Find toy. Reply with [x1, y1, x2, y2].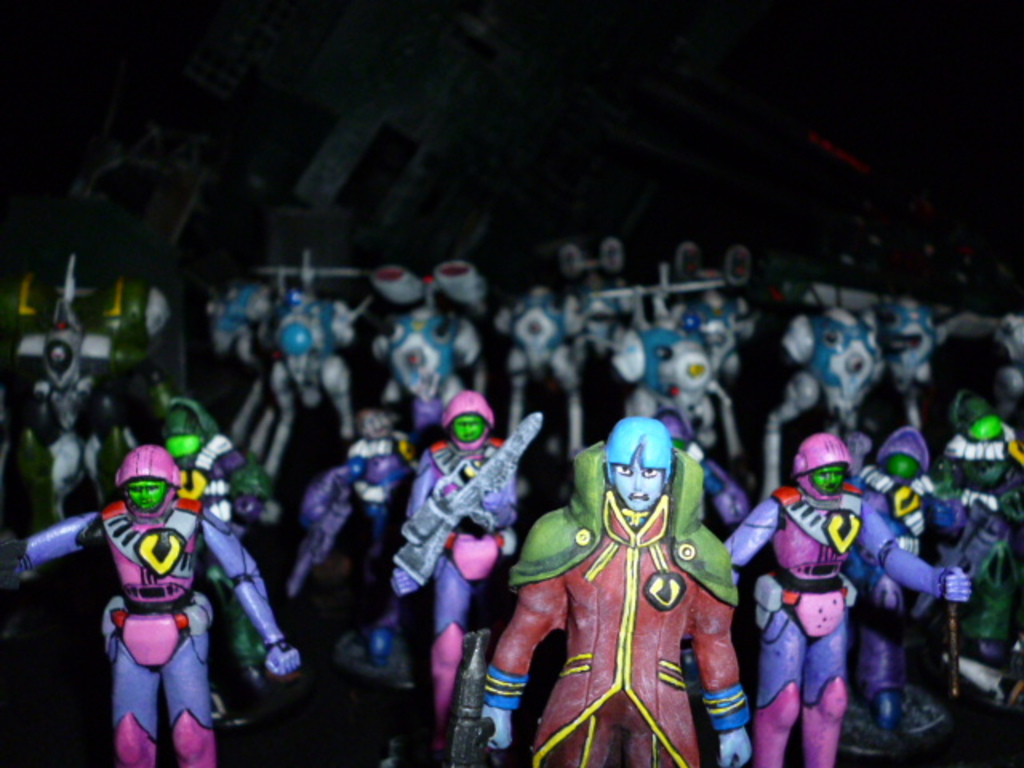
[378, 259, 438, 315].
